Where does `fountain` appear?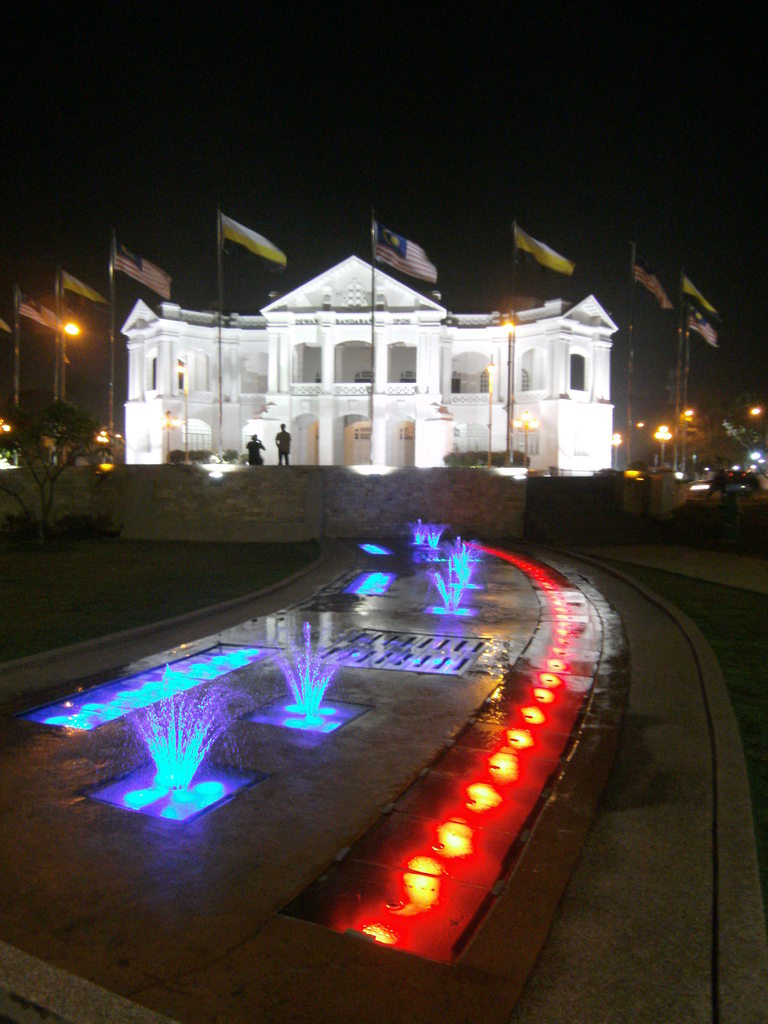
Appears at <region>66, 669, 275, 824</region>.
